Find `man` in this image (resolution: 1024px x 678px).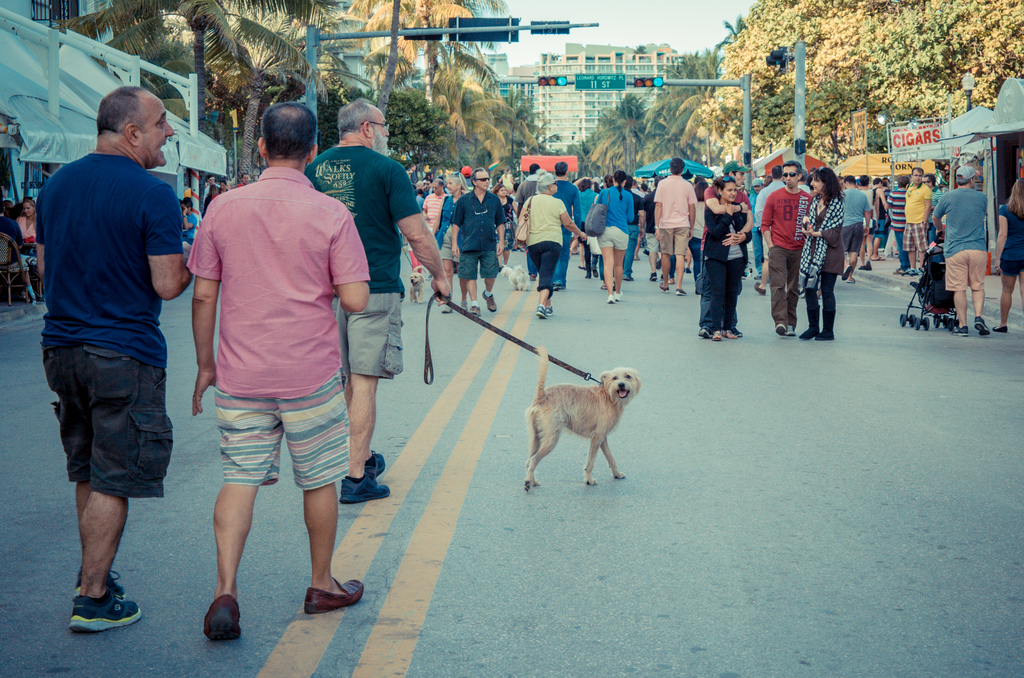
537,159,577,301.
